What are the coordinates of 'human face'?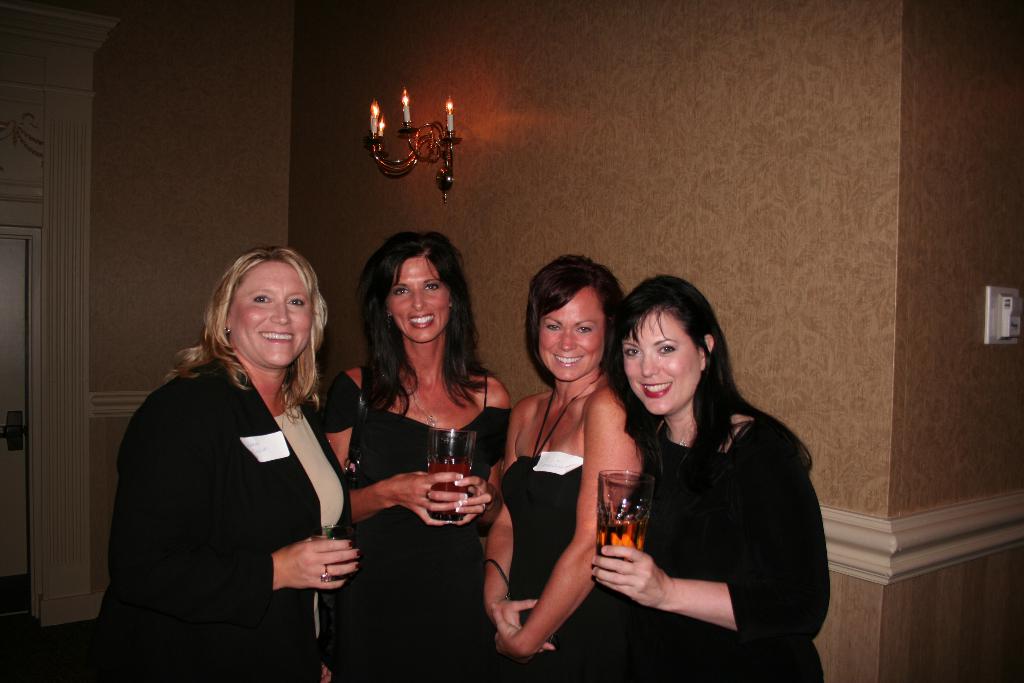
228,260,312,373.
